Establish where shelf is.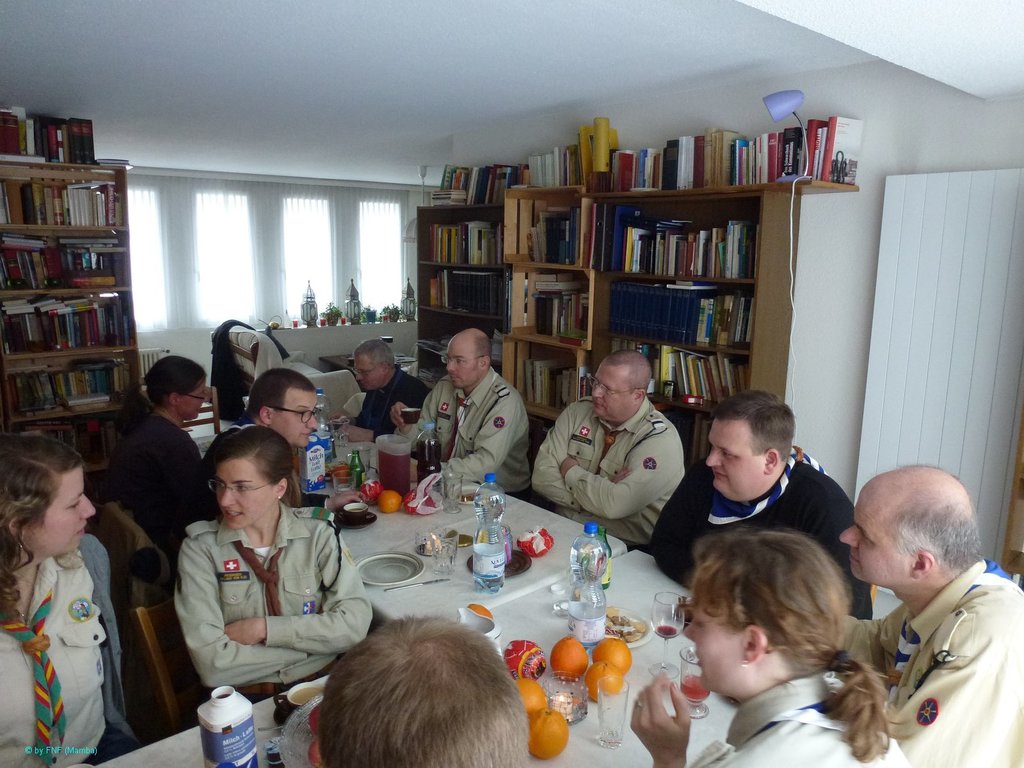
Established at <region>0, 156, 146, 484</region>.
